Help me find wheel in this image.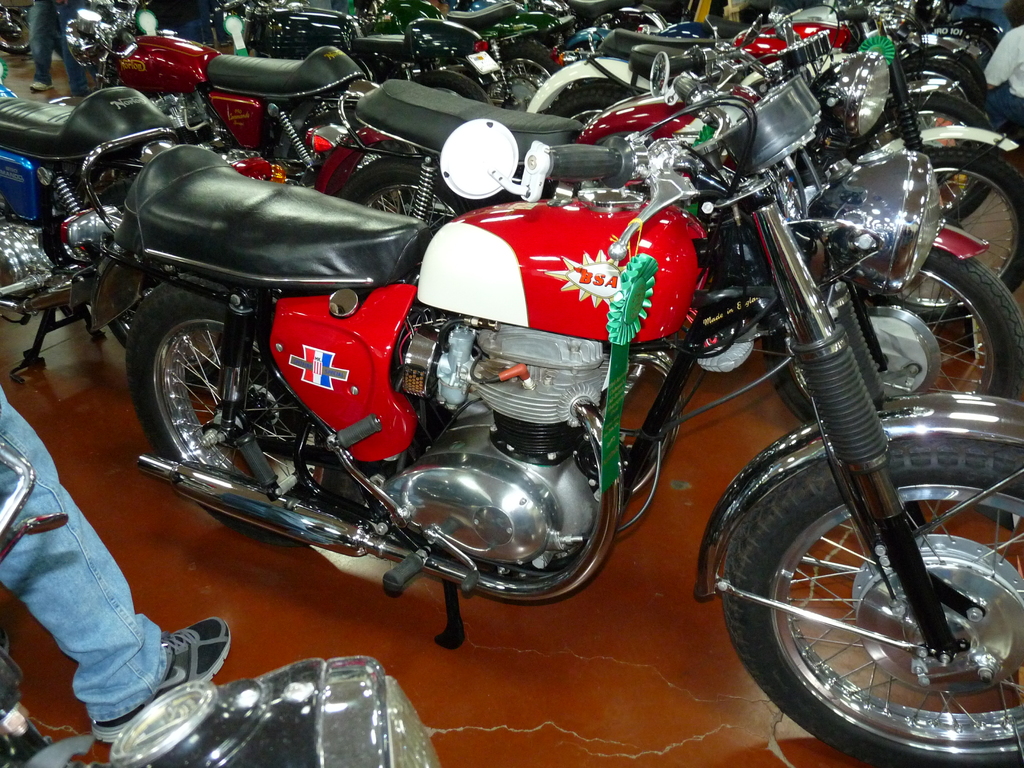
Found it: locate(899, 51, 980, 109).
